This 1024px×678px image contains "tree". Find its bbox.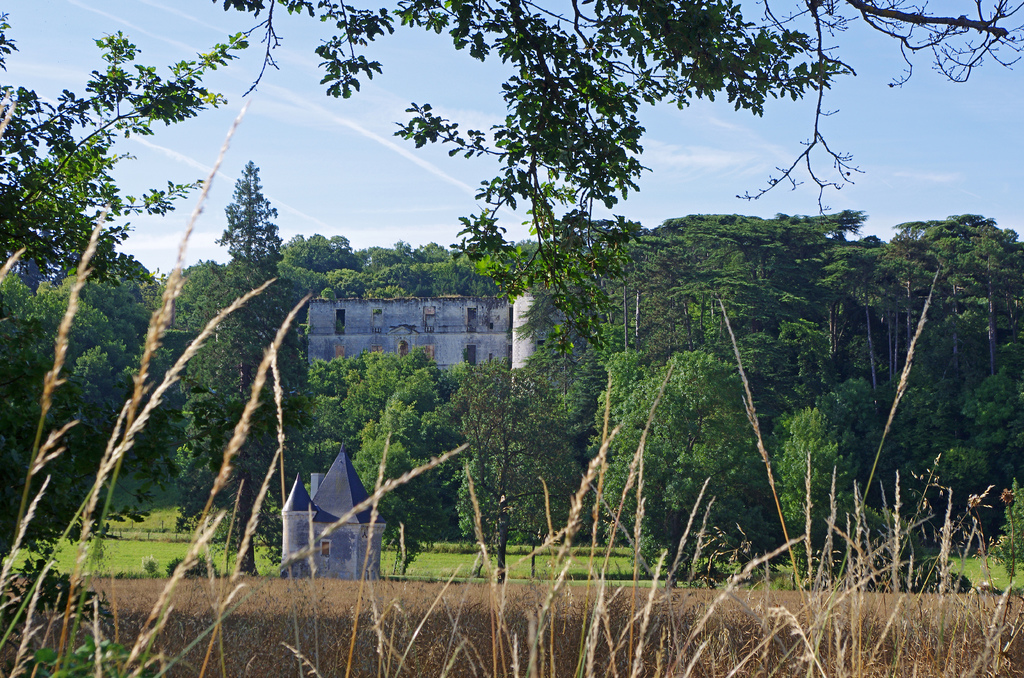
locate(438, 353, 583, 577).
